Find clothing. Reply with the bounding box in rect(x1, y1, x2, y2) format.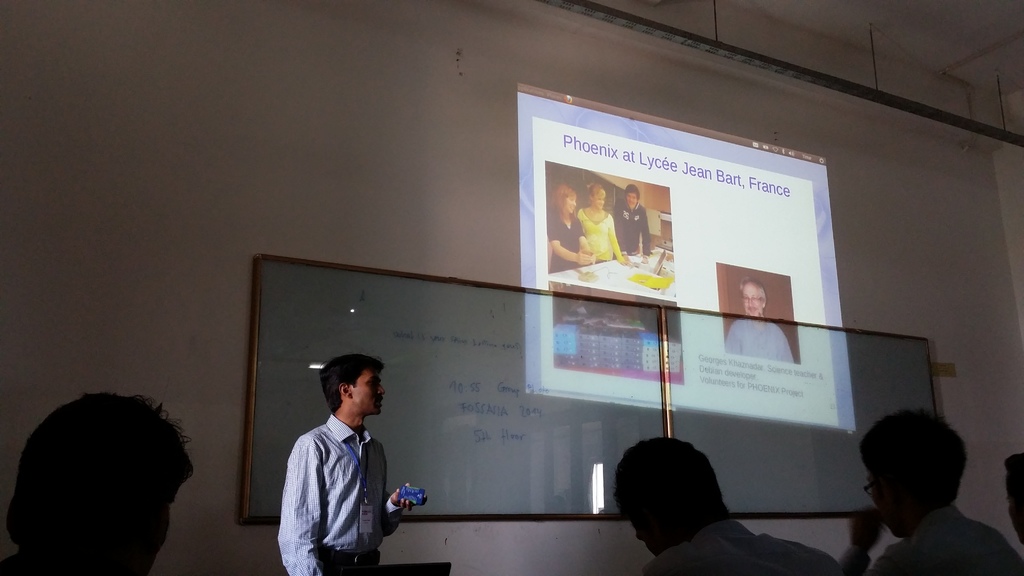
rect(645, 524, 834, 575).
